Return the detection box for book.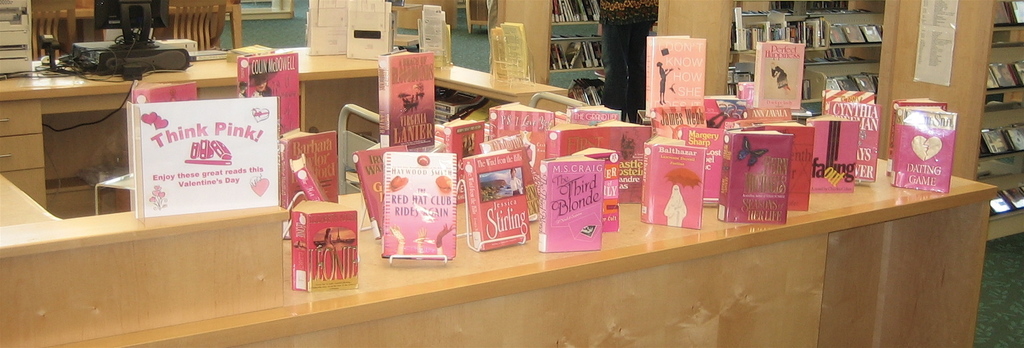
bbox=(349, 142, 408, 236).
